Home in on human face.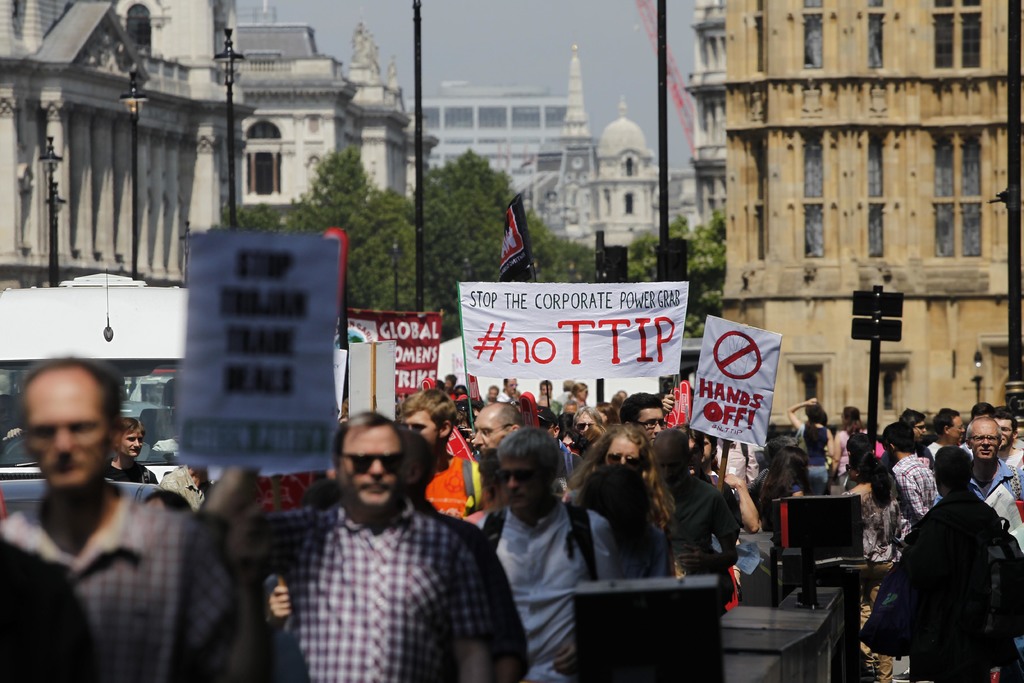
Homed in at 995, 415, 1014, 447.
